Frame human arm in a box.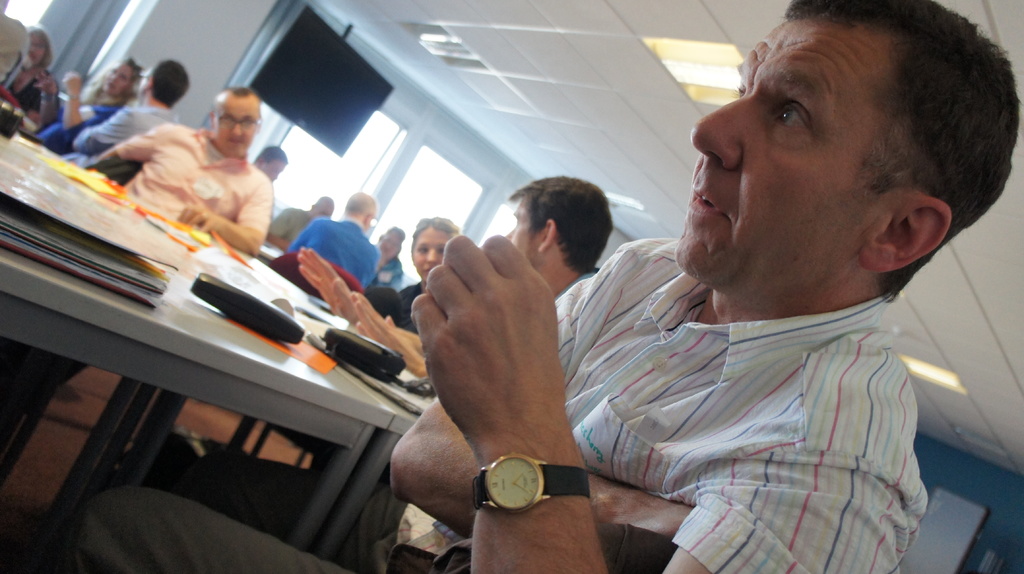
pyautogui.locateOnScreen(383, 237, 691, 538).
